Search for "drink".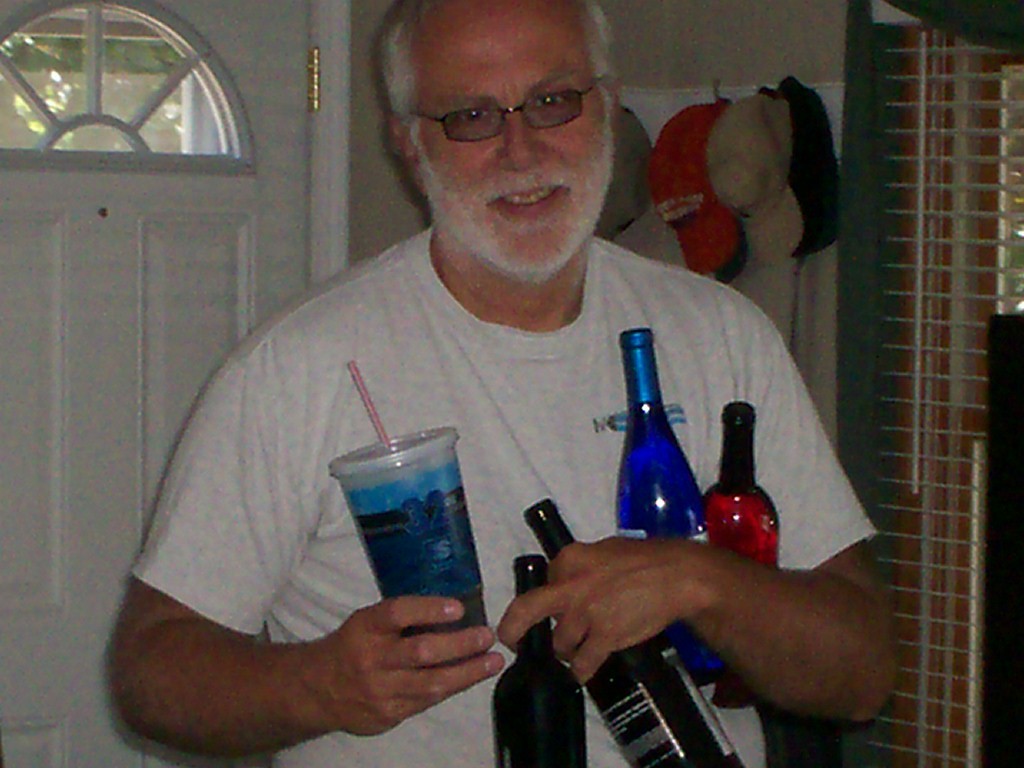
Found at region(522, 504, 750, 767).
